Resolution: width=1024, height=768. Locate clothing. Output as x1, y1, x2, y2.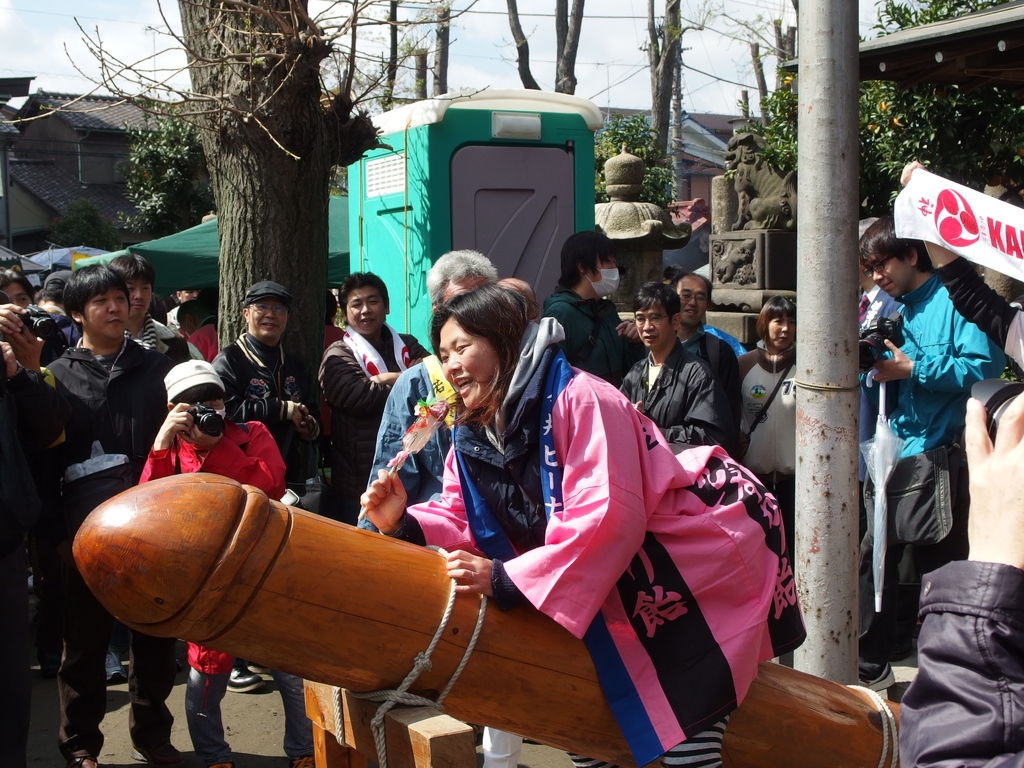
362, 351, 474, 538.
